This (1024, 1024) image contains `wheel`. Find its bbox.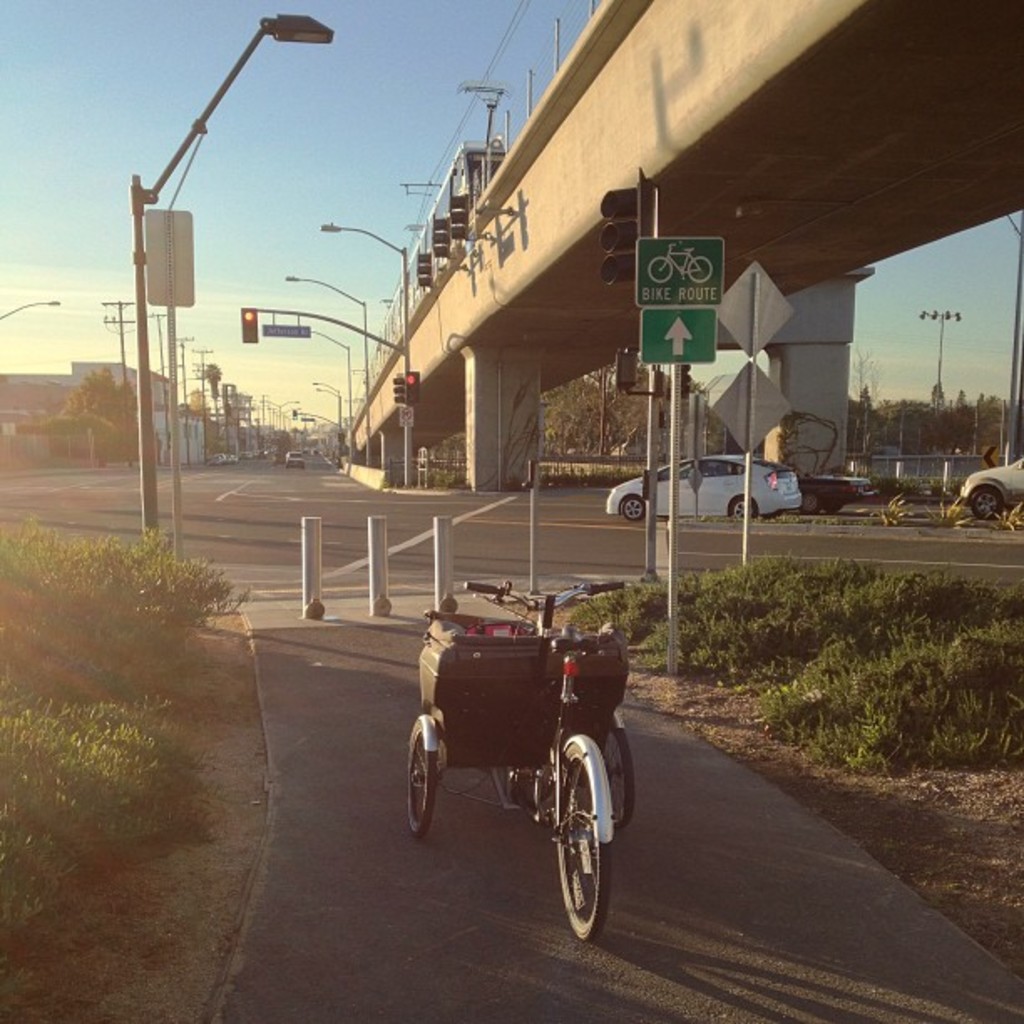
[x1=731, y1=499, x2=755, y2=517].
